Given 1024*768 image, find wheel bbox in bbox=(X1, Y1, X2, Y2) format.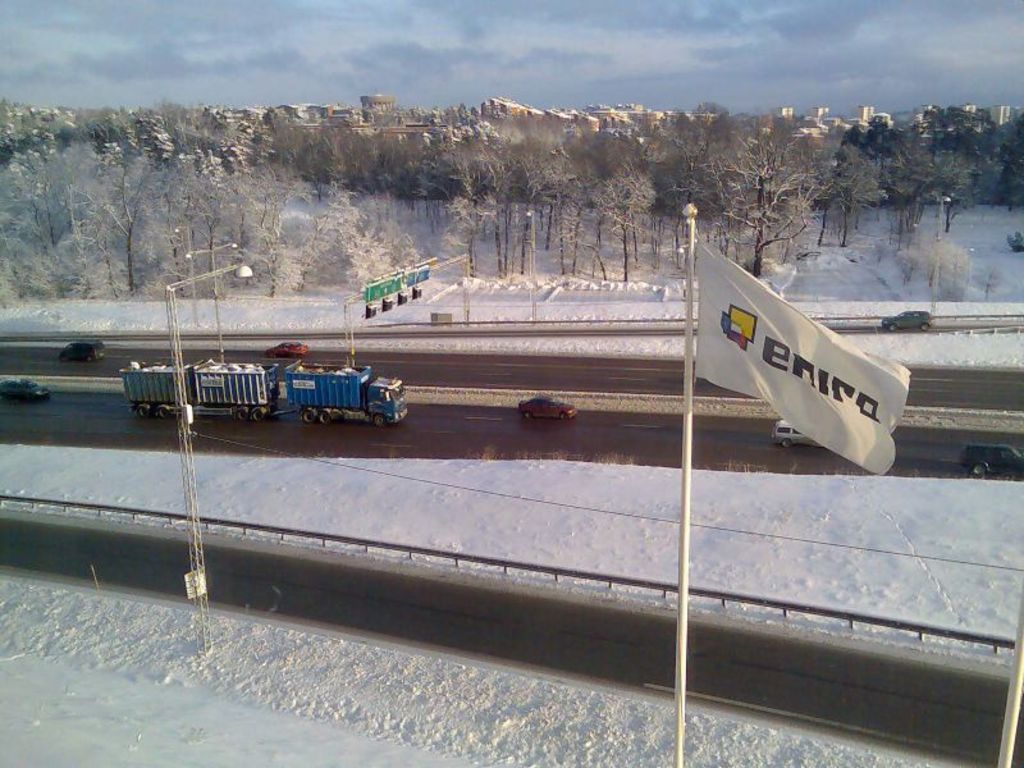
bbox=(298, 406, 314, 422).
